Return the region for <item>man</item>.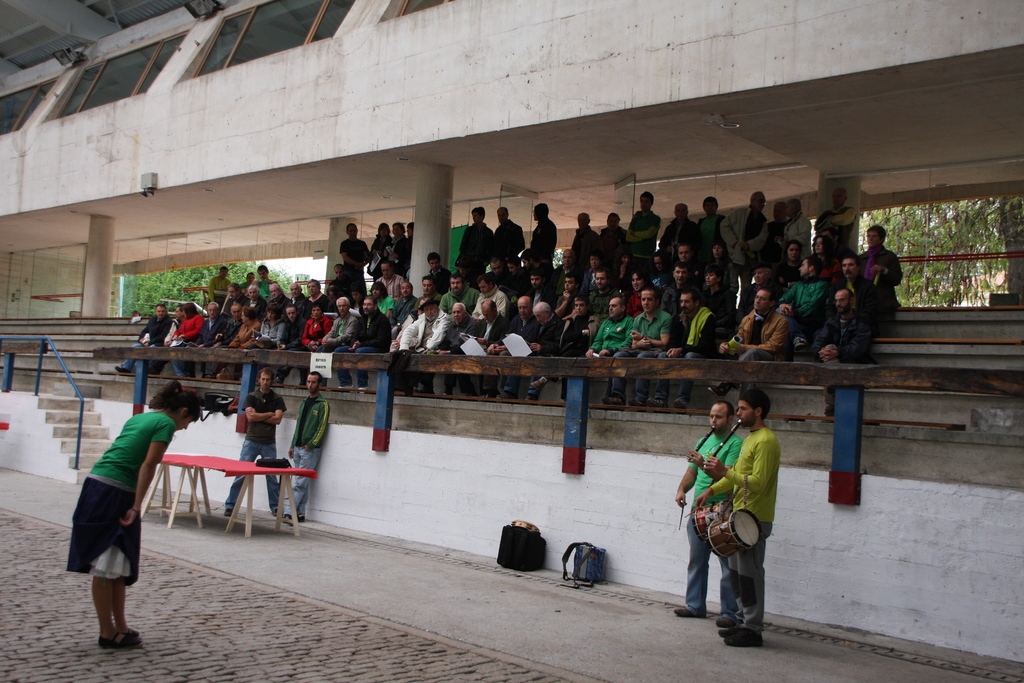
(x1=695, y1=195, x2=727, y2=247).
